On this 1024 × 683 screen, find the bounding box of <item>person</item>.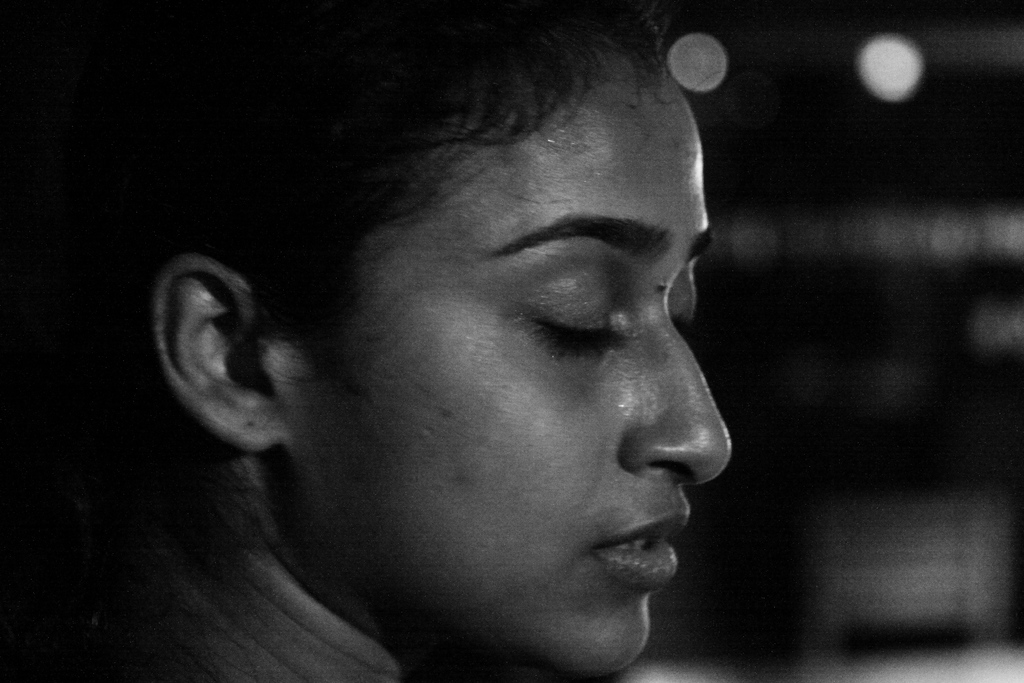
Bounding box: (115,0,854,682).
